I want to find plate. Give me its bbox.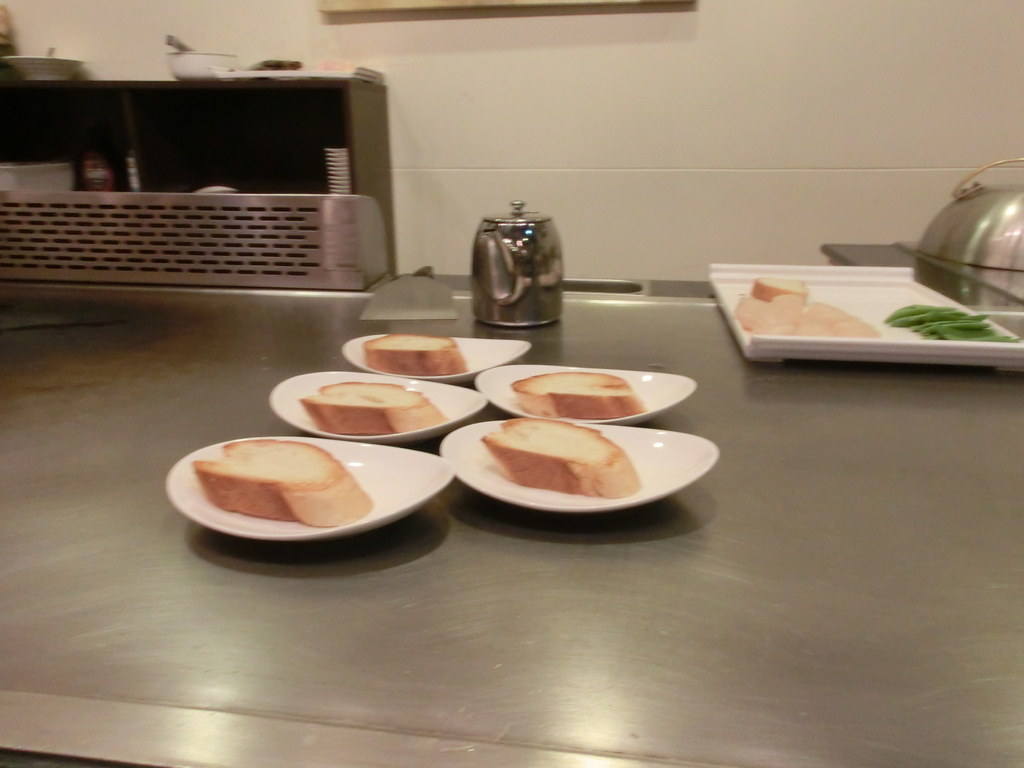
<box>152,424,449,547</box>.
